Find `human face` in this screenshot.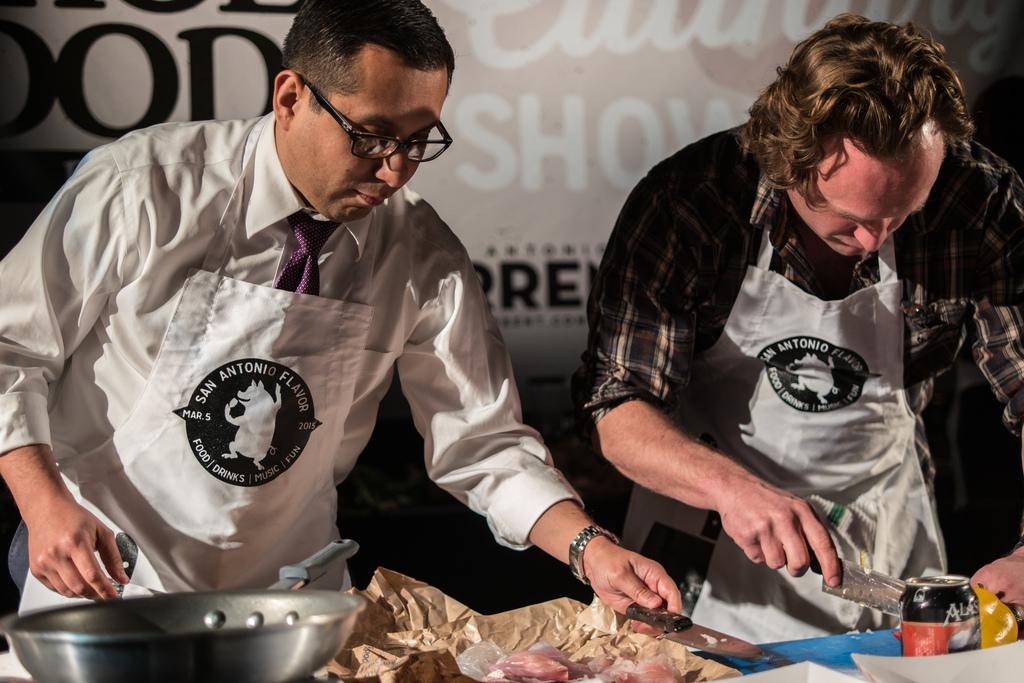
The bounding box for `human face` is region(791, 147, 941, 254).
